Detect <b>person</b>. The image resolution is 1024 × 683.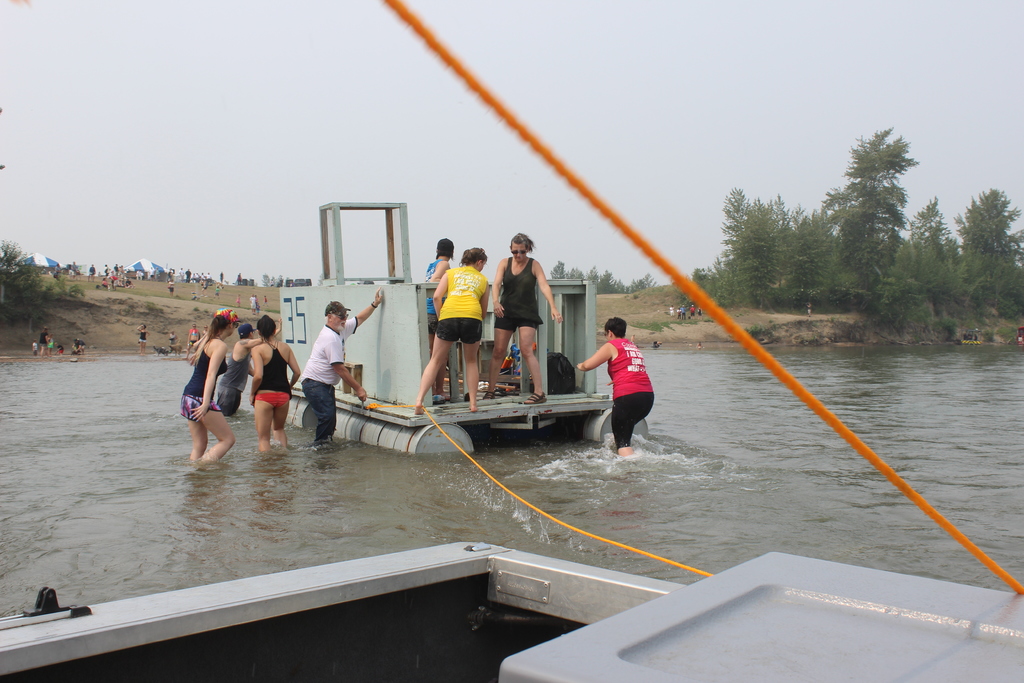
select_region(289, 281, 296, 285).
